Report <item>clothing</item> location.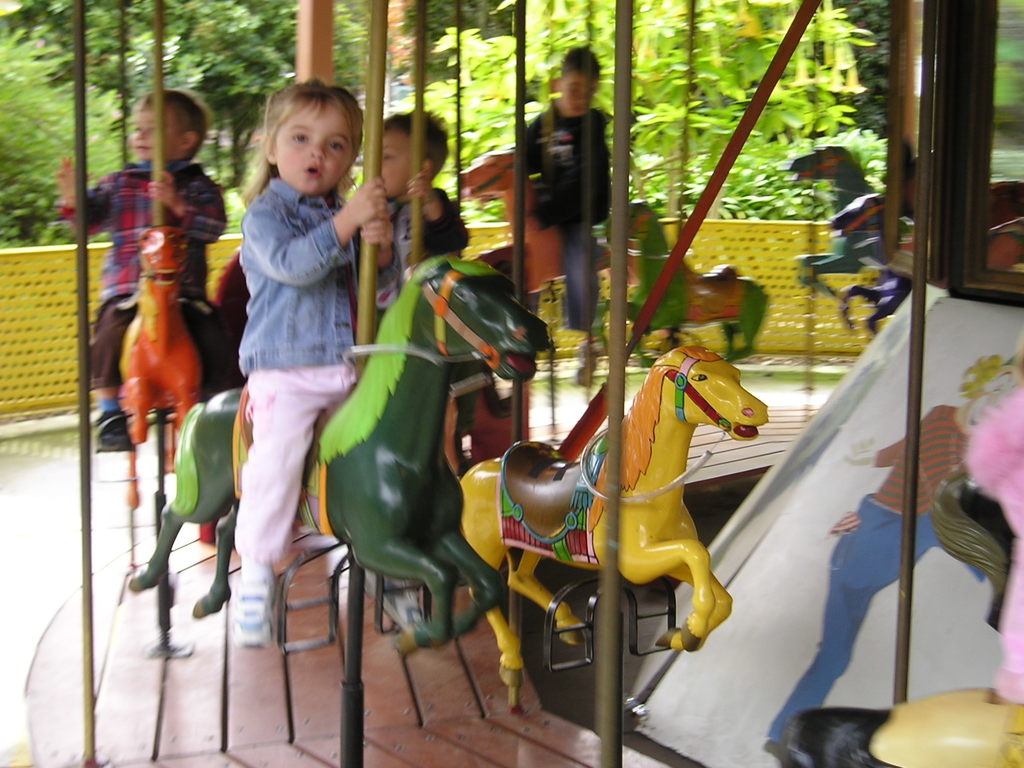
Report: bbox=[349, 193, 461, 311].
